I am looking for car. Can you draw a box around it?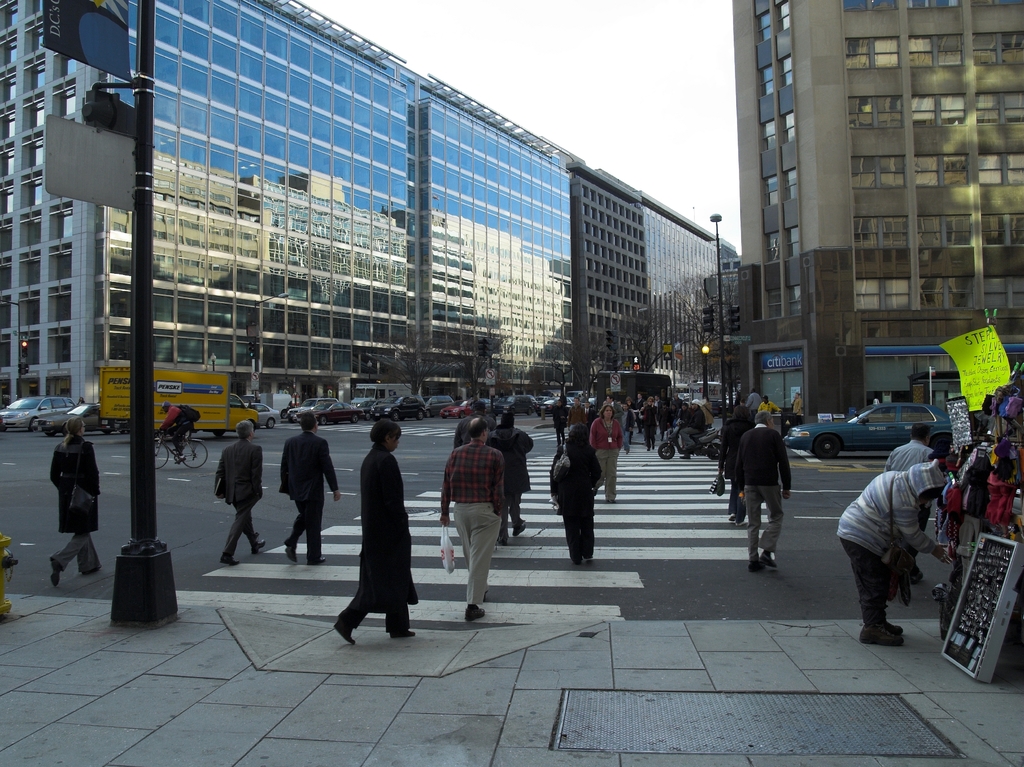
Sure, the bounding box is locate(288, 395, 340, 425).
